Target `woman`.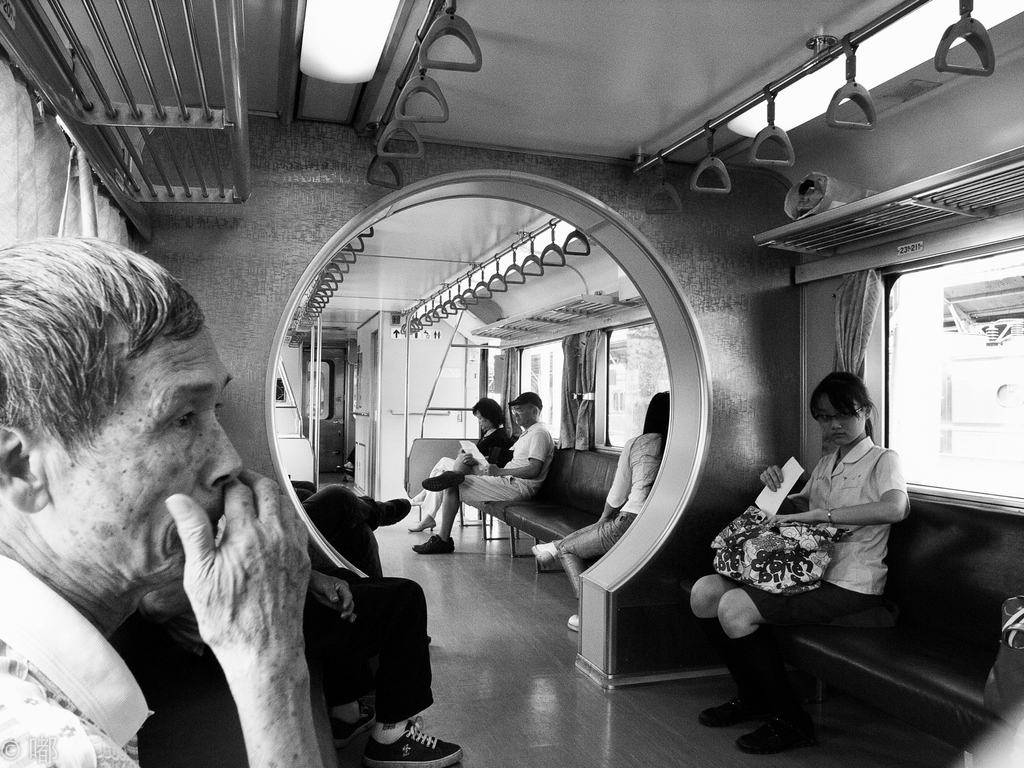
Target region: <bbox>523, 392, 678, 632</bbox>.
